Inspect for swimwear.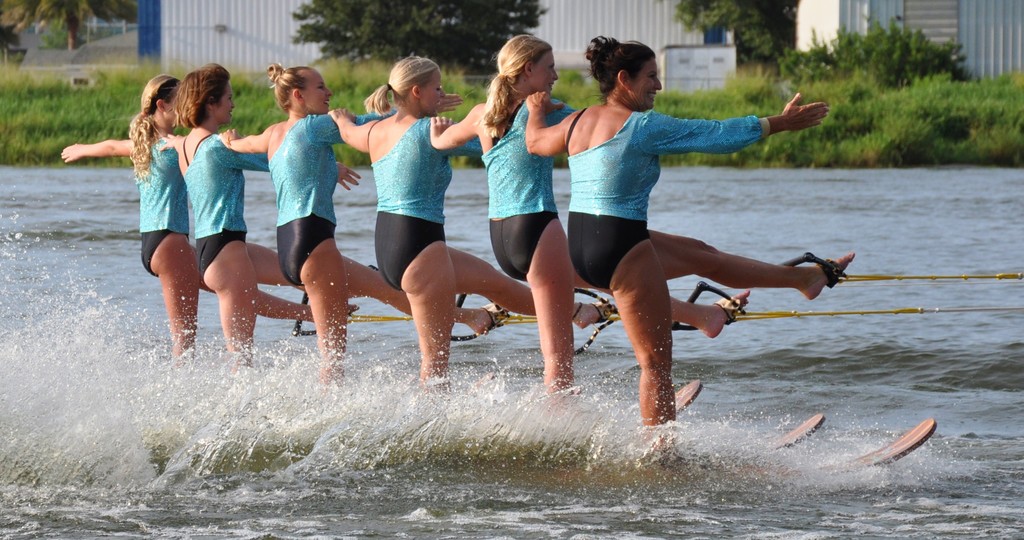
Inspection: 133 137 187 281.
